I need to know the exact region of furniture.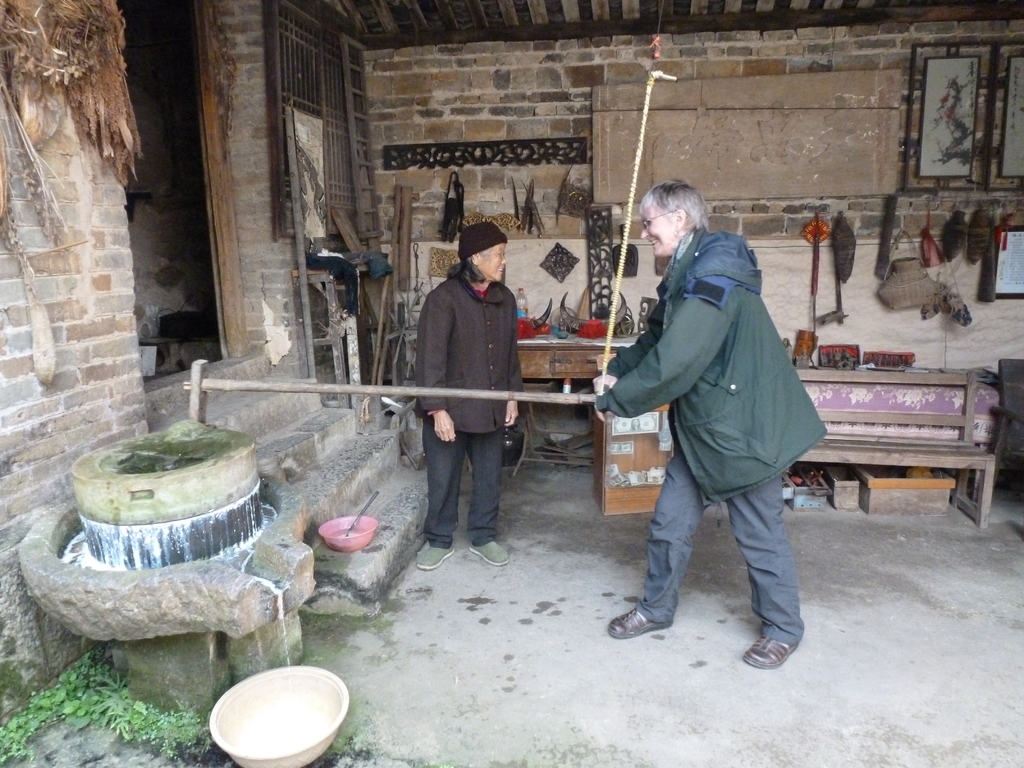
Region: 795/371/997/531.
